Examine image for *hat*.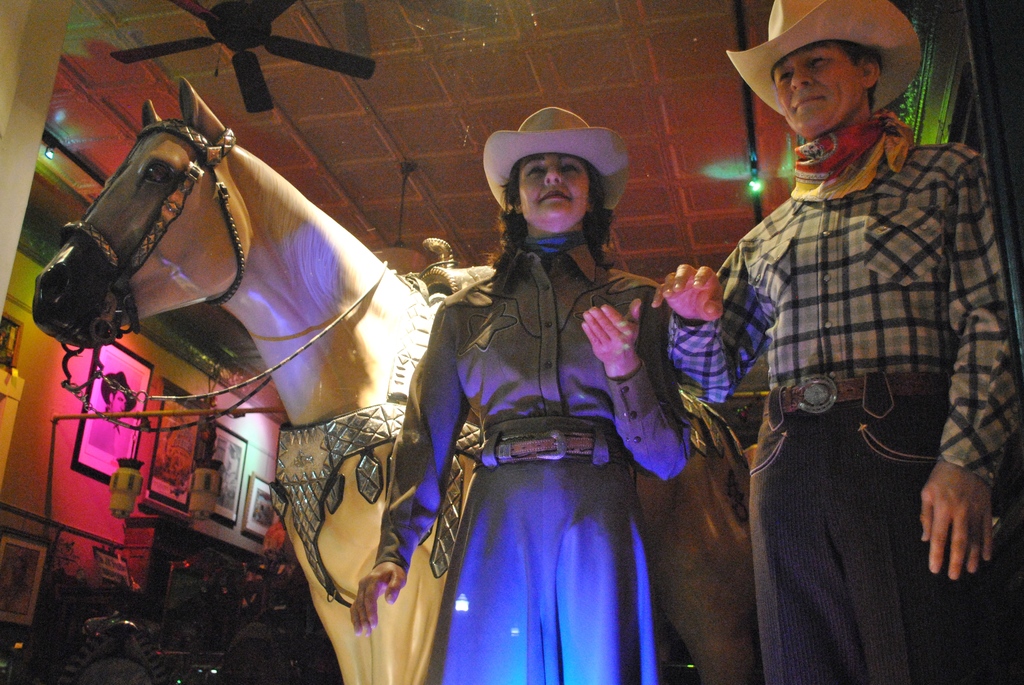
Examination result: BBox(724, 0, 924, 118).
